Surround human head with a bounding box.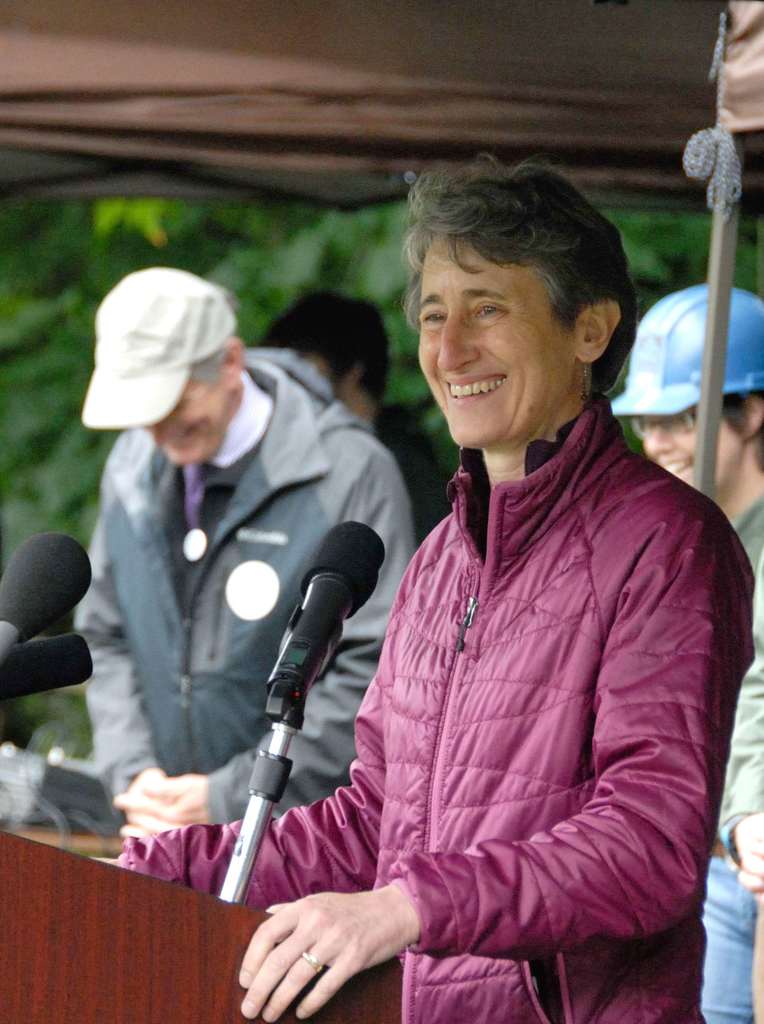
detection(89, 266, 245, 462).
